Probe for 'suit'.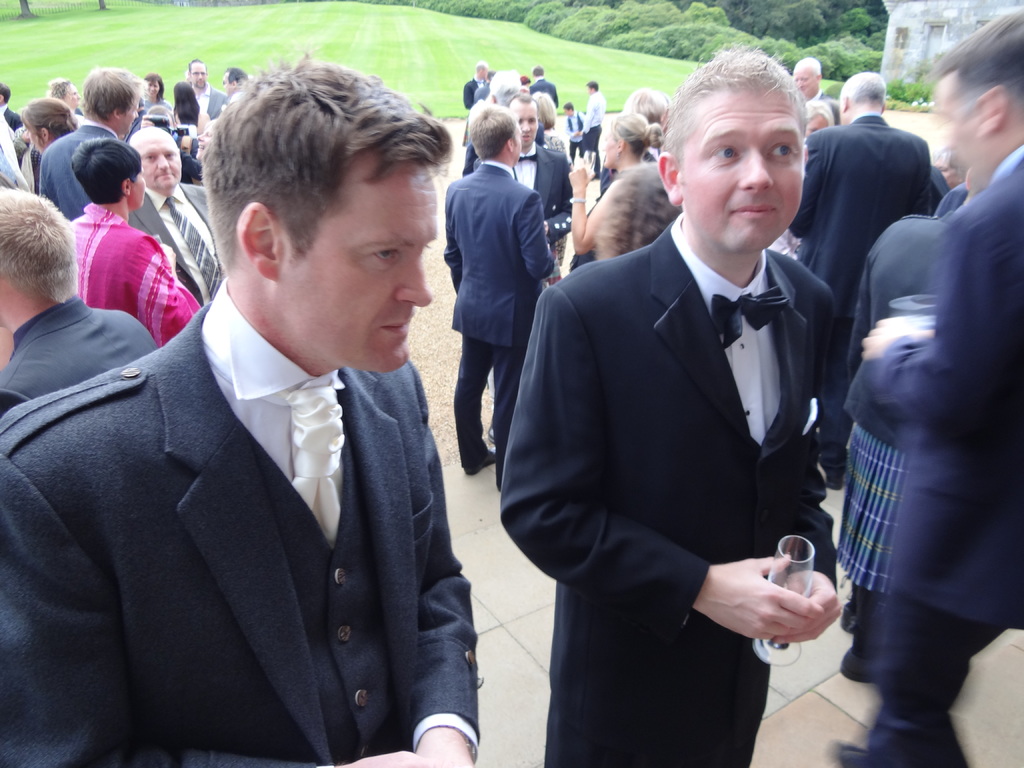
Probe result: x1=0 y1=280 x2=483 y2=767.
